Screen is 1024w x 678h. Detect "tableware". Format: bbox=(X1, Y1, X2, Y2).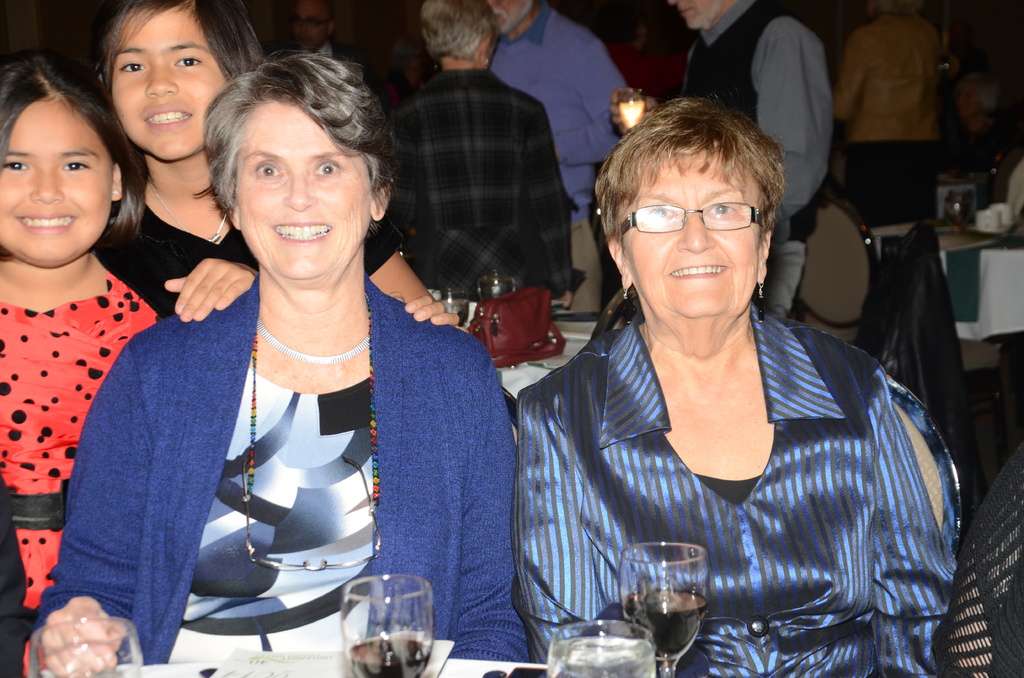
bbox=(996, 198, 1015, 223).
